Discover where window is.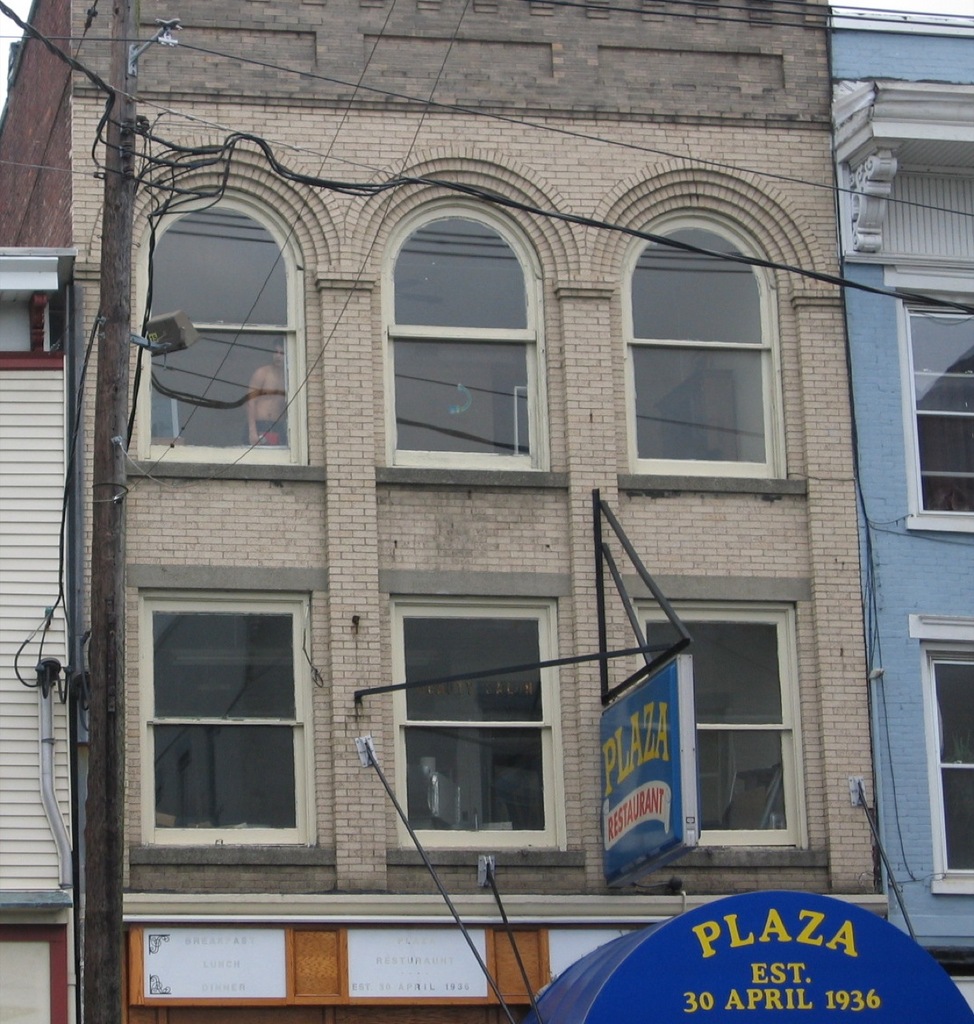
Discovered at bbox=(146, 571, 321, 860).
